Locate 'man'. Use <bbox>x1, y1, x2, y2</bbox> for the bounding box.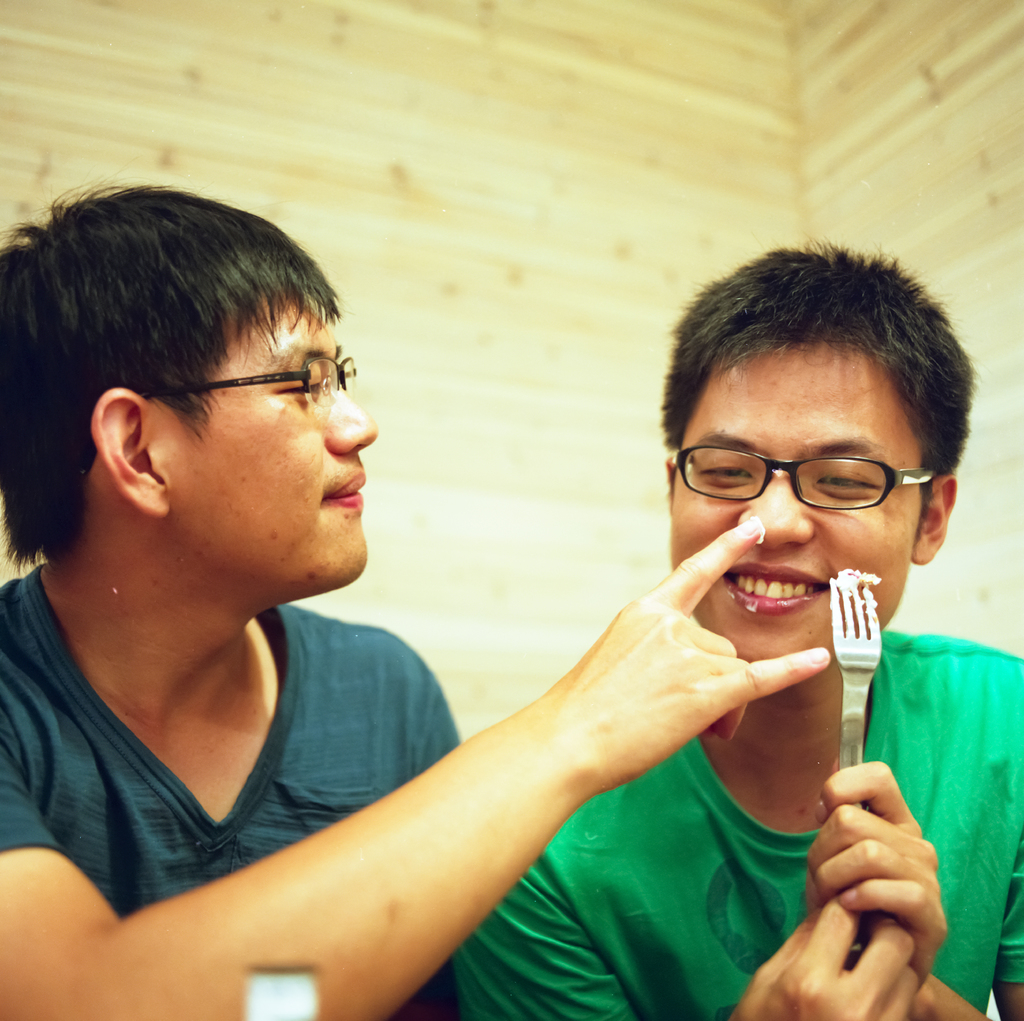
<bbox>587, 264, 1023, 956</bbox>.
